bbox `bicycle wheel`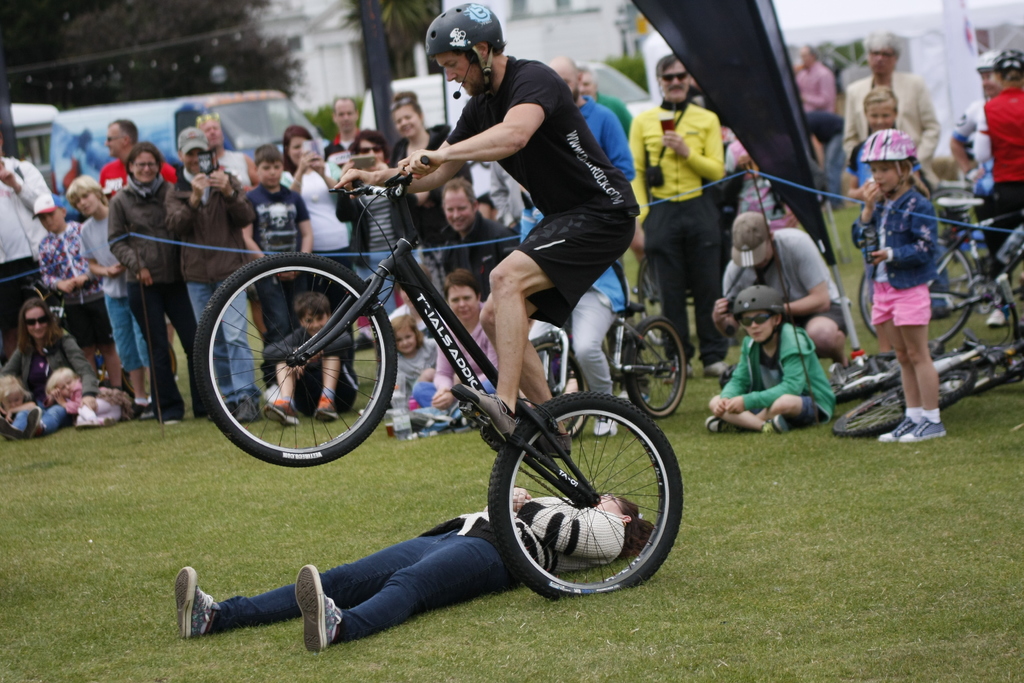
bbox=[832, 373, 983, 443]
